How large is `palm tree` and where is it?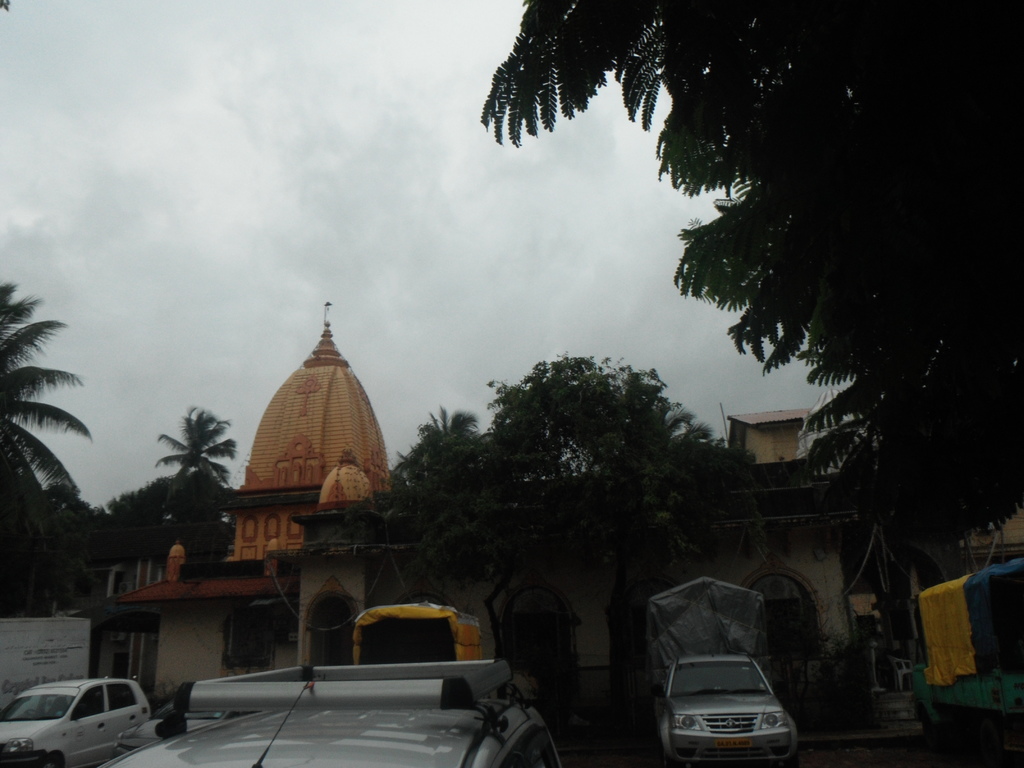
Bounding box: pyautogui.locateOnScreen(404, 400, 479, 487).
